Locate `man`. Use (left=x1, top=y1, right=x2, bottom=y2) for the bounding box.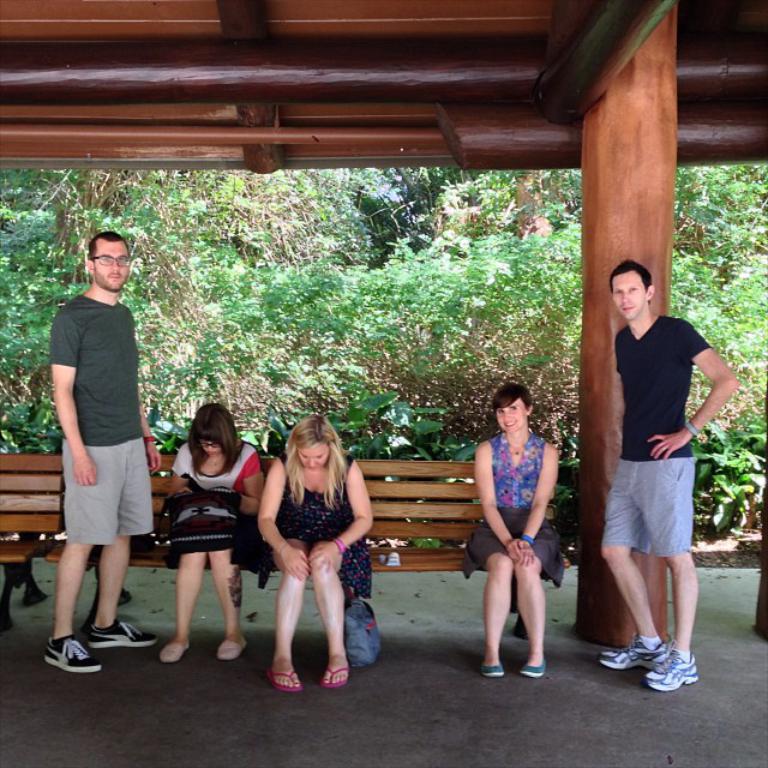
(left=32, top=215, right=161, bottom=685).
